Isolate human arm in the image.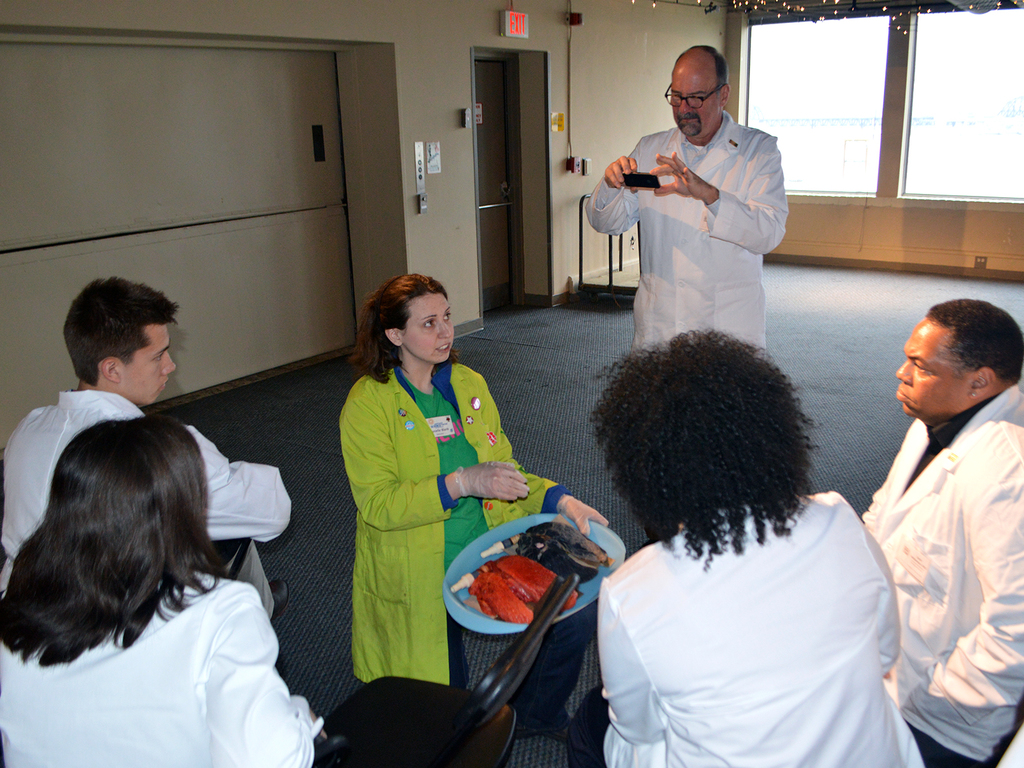
Isolated region: region(493, 415, 607, 540).
